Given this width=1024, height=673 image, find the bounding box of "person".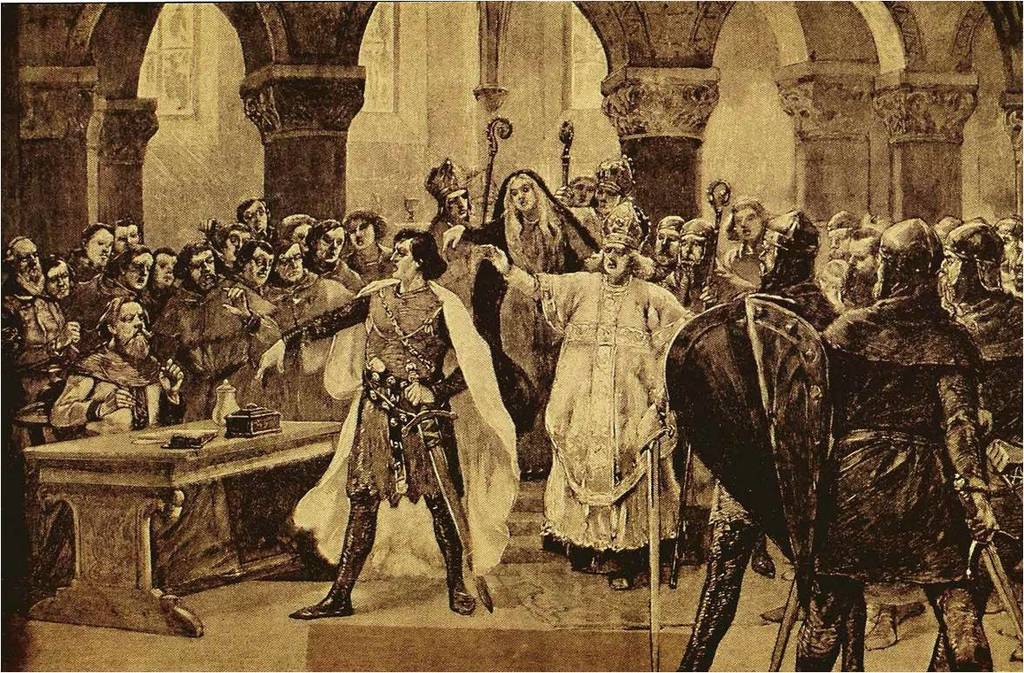
locate(248, 217, 495, 628).
